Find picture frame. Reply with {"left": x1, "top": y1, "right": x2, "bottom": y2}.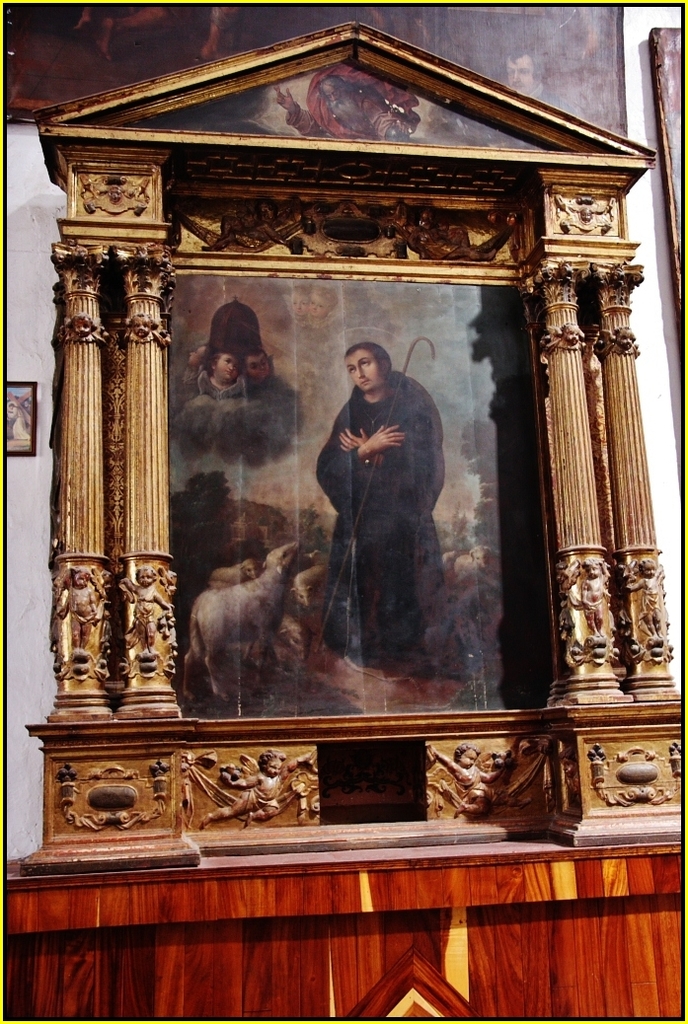
{"left": 4, "top": 377, "right": 39, "bottom": 456}.
